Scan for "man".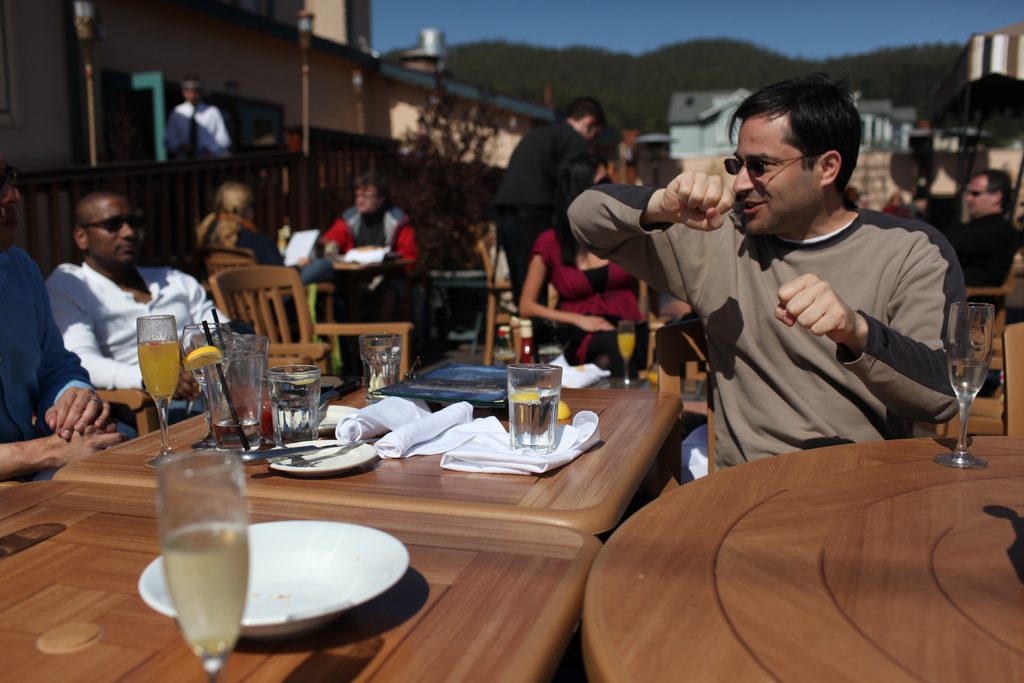
Scan result: rect(490, 95, 615, 370).
